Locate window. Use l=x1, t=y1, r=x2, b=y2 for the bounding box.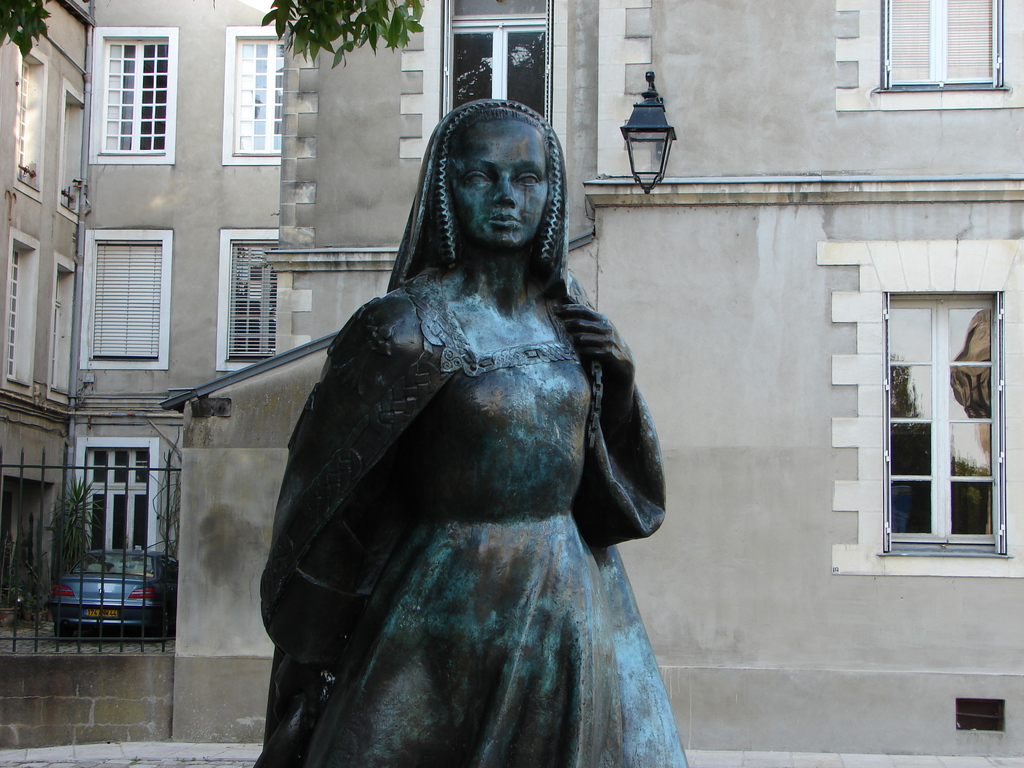
l=91, t=24, r=178, b=166.
